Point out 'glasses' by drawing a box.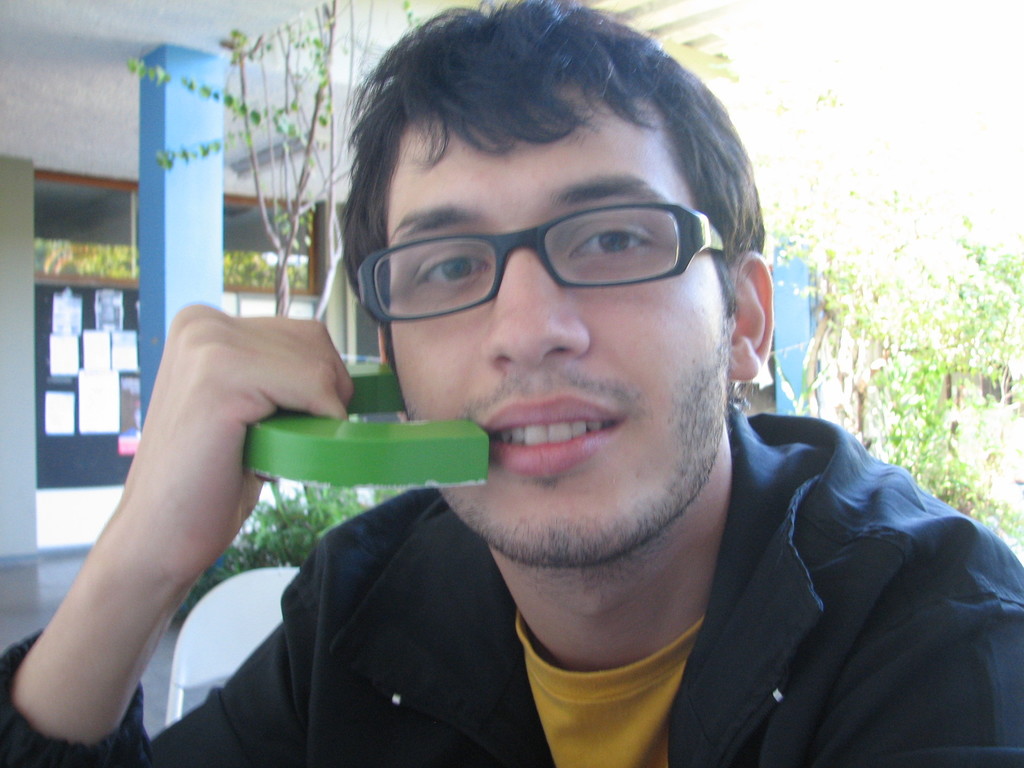
bbox(327, 198, 669, 314).
